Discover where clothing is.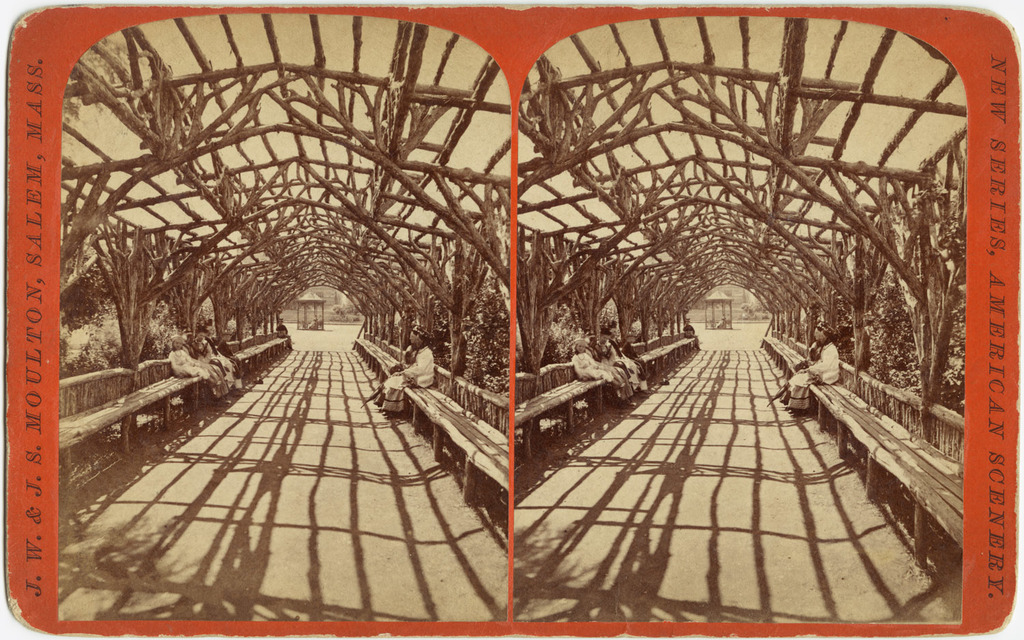
Discovered at select_region(388, 343, 415, 383).
